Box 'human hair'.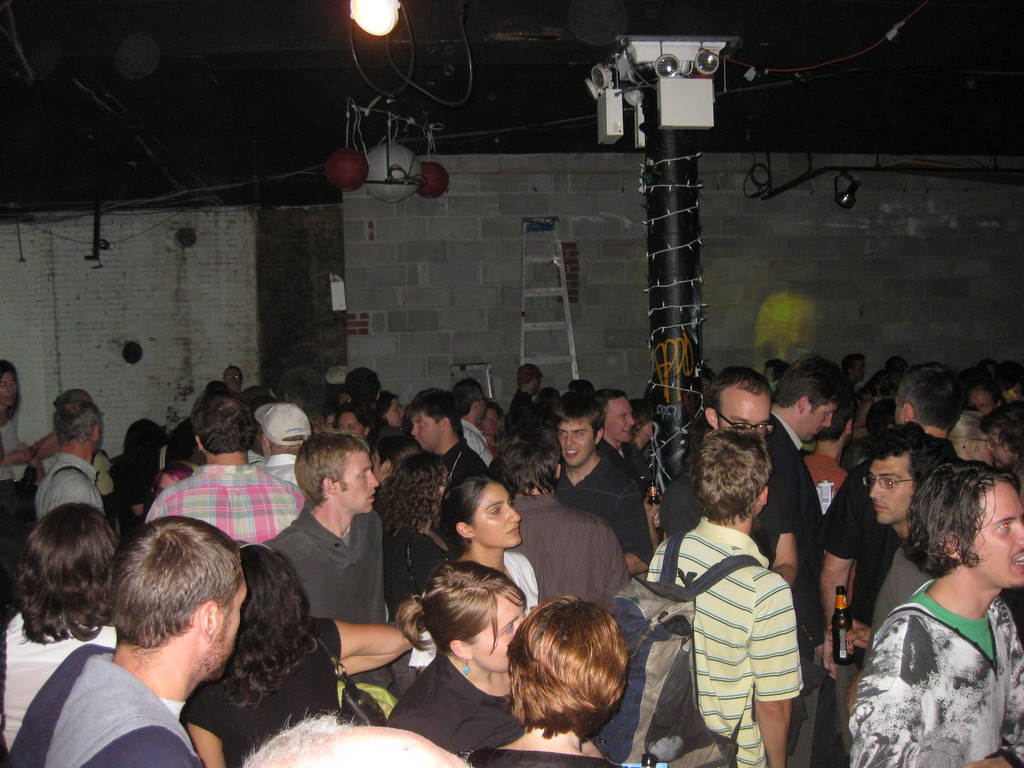
locate(895, 457, 1023, 577).
